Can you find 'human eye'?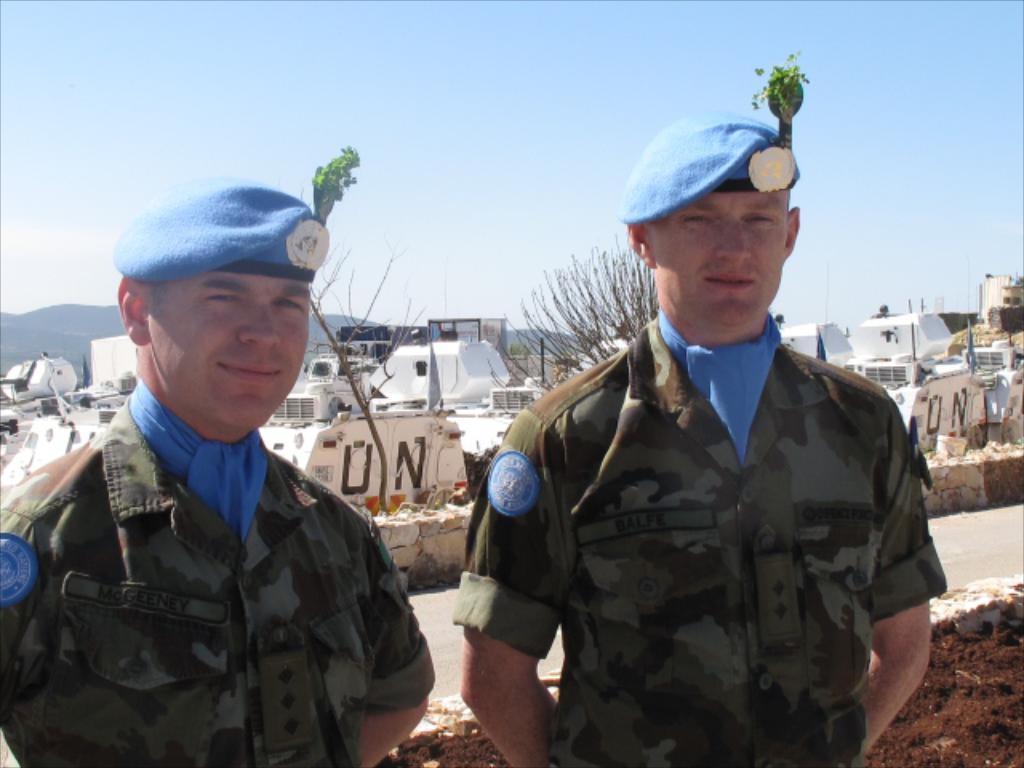
Yes, bounding box: BBox(742, 208, 776, 229).
